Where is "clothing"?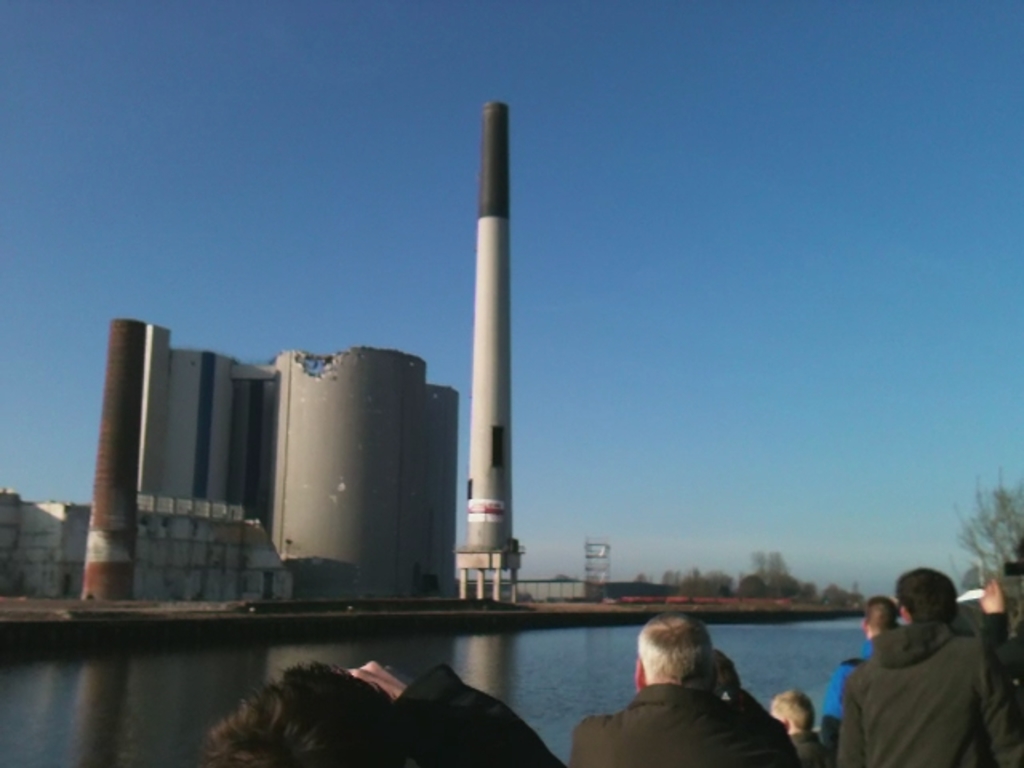
pyautogui.locateOnScreen(835, 618, 1022, 766).
